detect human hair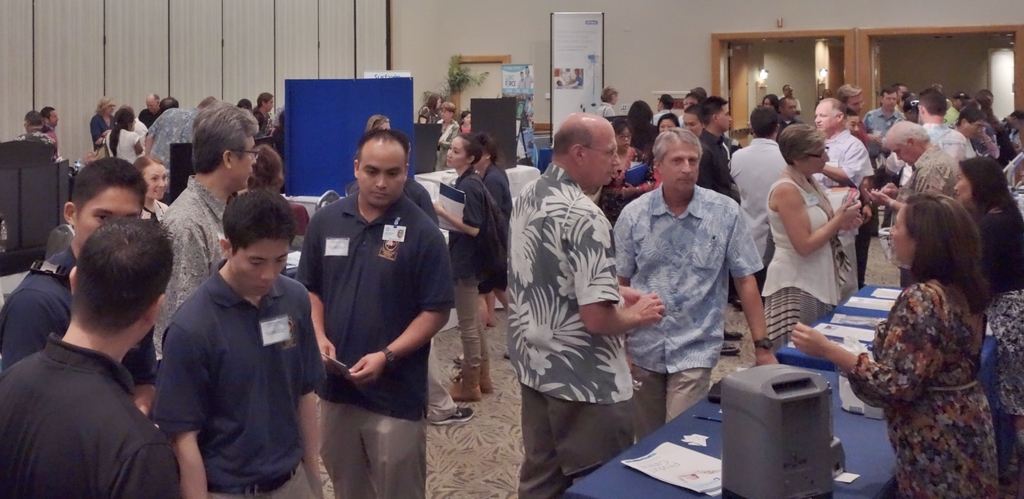
<bbox>425, 93, 438, 117</bbox>
